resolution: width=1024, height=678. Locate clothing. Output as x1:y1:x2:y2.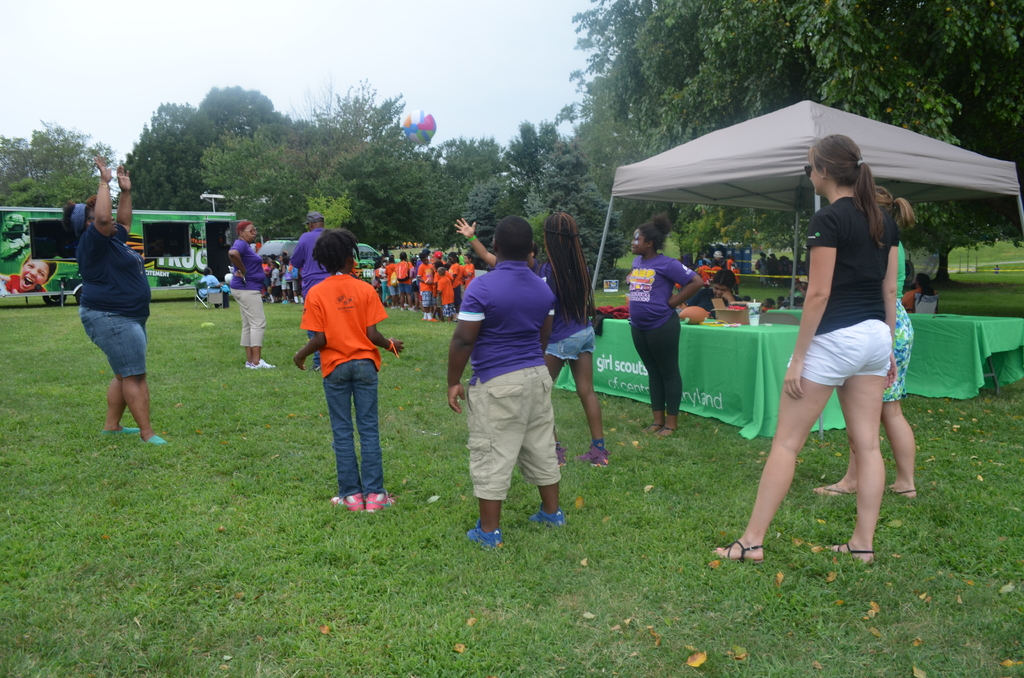
456:260:557:503.
